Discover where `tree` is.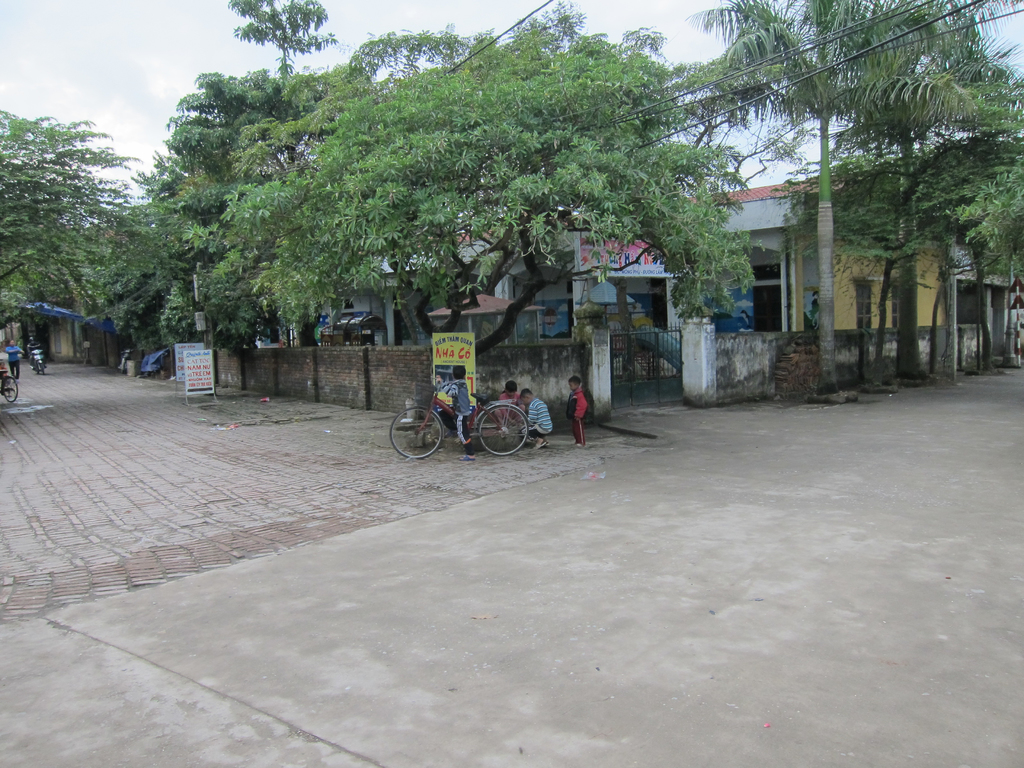
Discovered at select_region(285, 0, 744, 352).
